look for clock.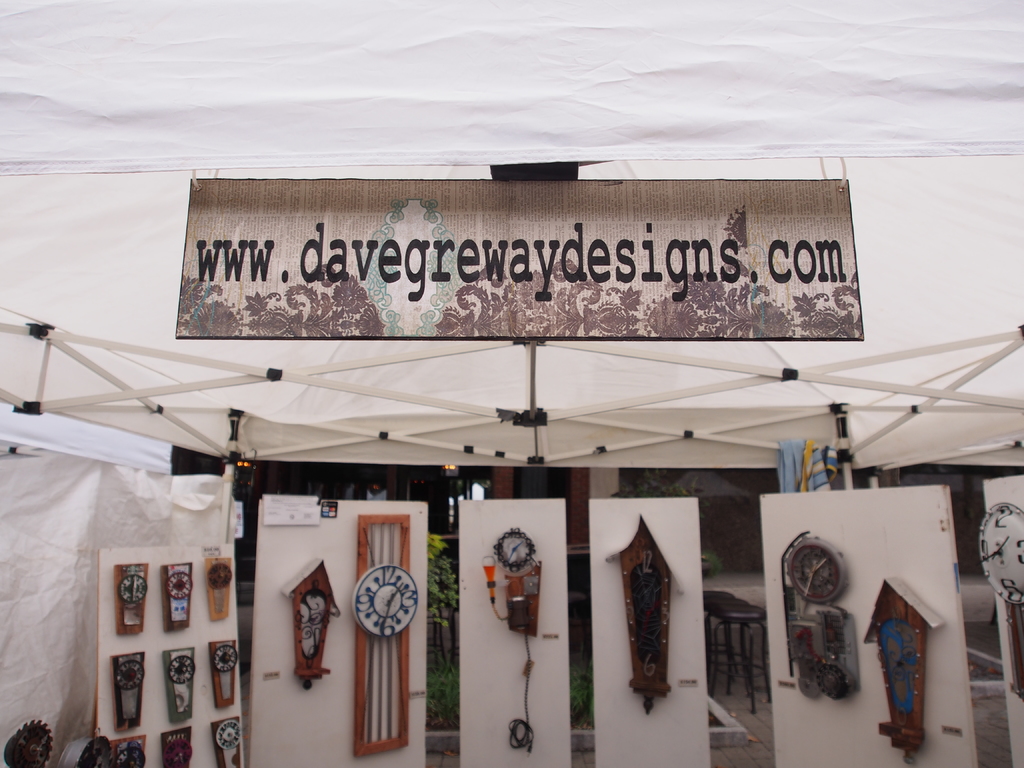
Found: x1=117, y1=561, x2=150, y2=633.
